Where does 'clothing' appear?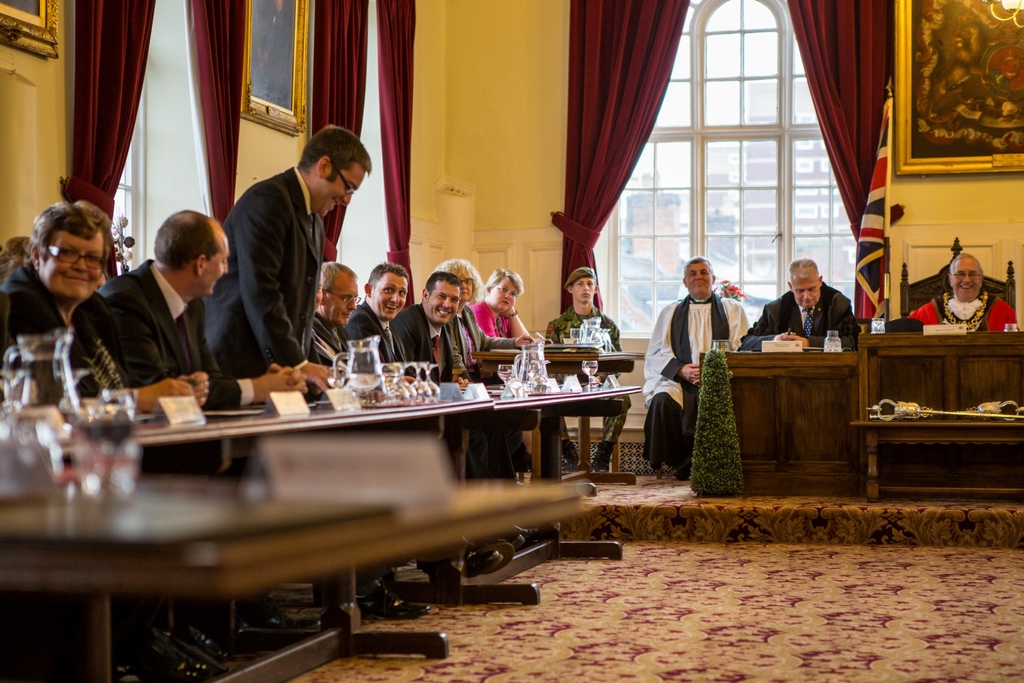
Appears at Rect(345, 298, 408, 365).
